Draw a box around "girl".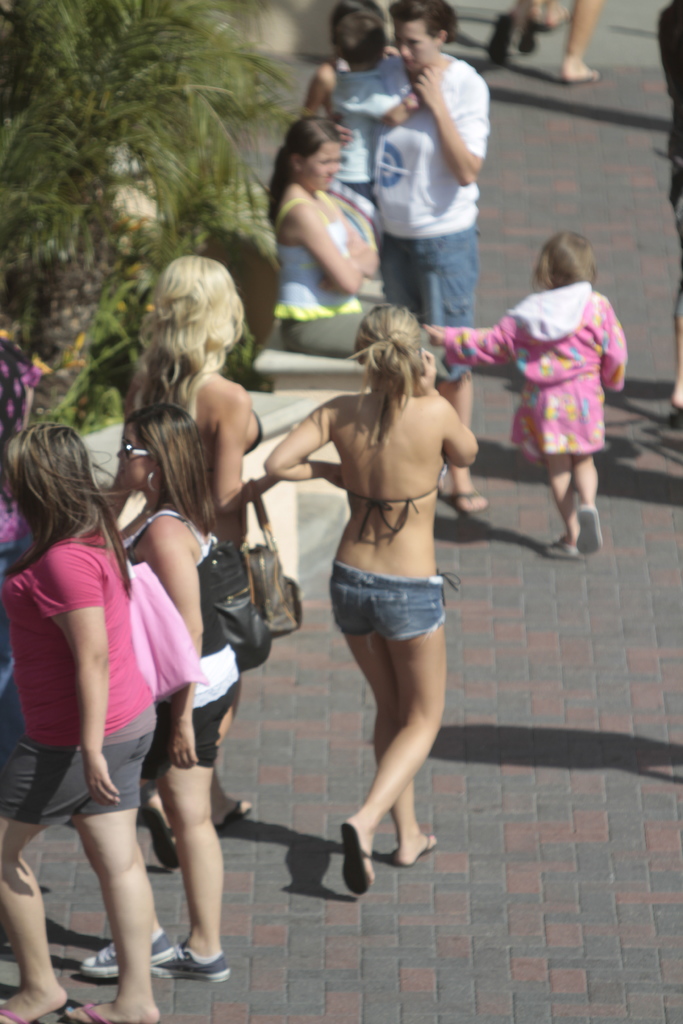
415/228/627/561.
